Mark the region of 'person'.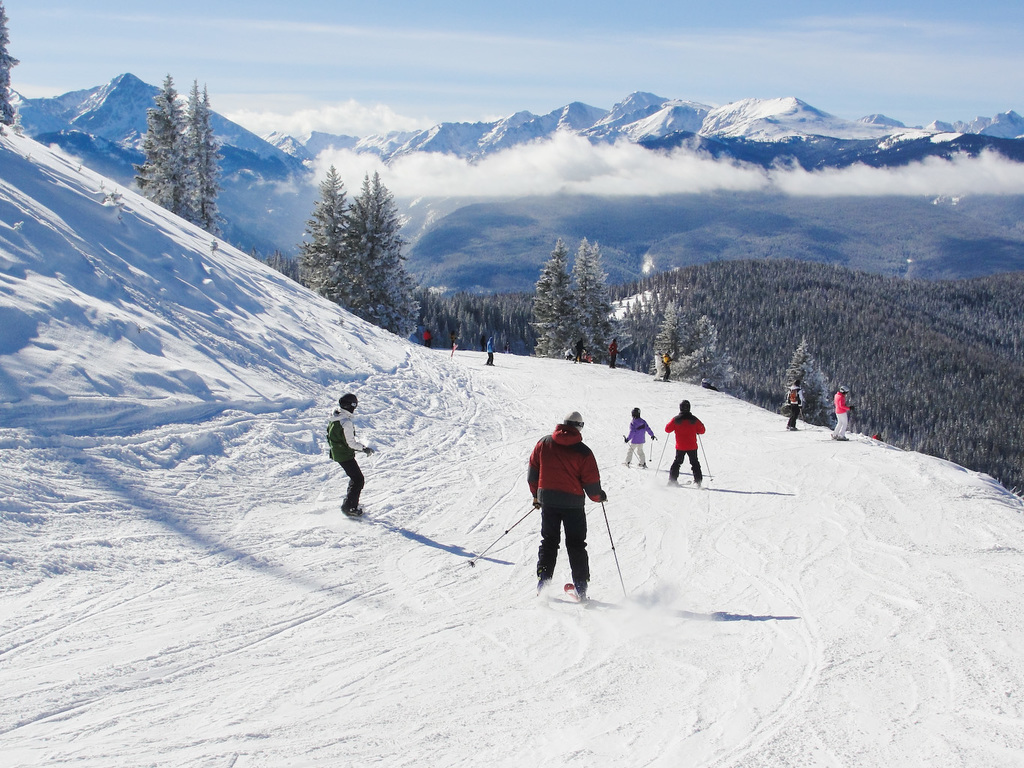
Region: 626 405 656 469.
